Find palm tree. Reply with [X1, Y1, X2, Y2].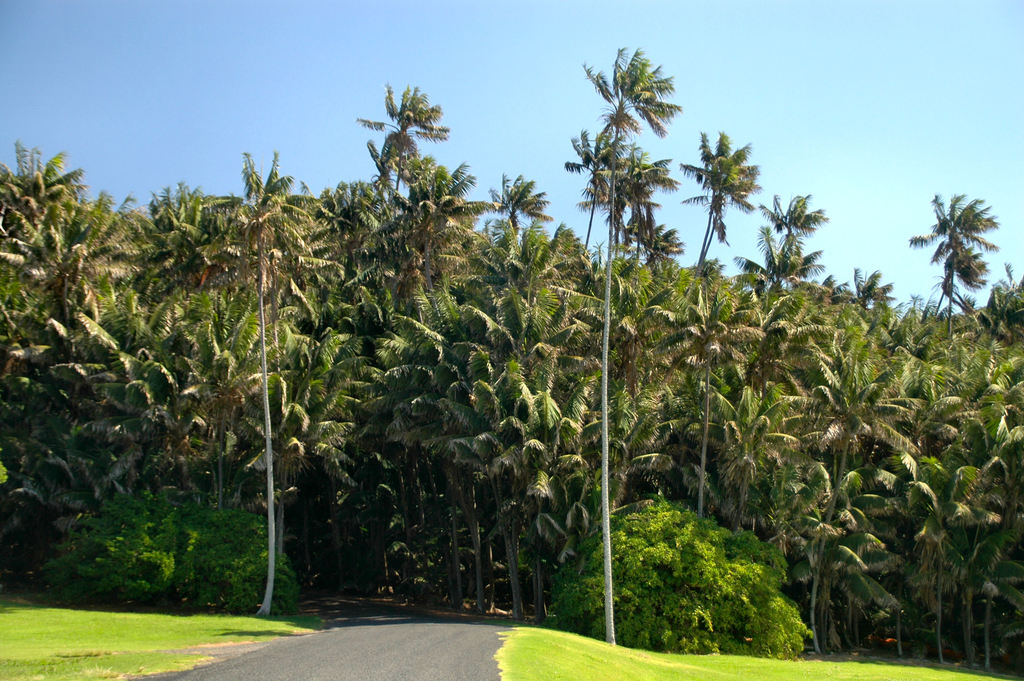
[621, 192, 701, 661].
